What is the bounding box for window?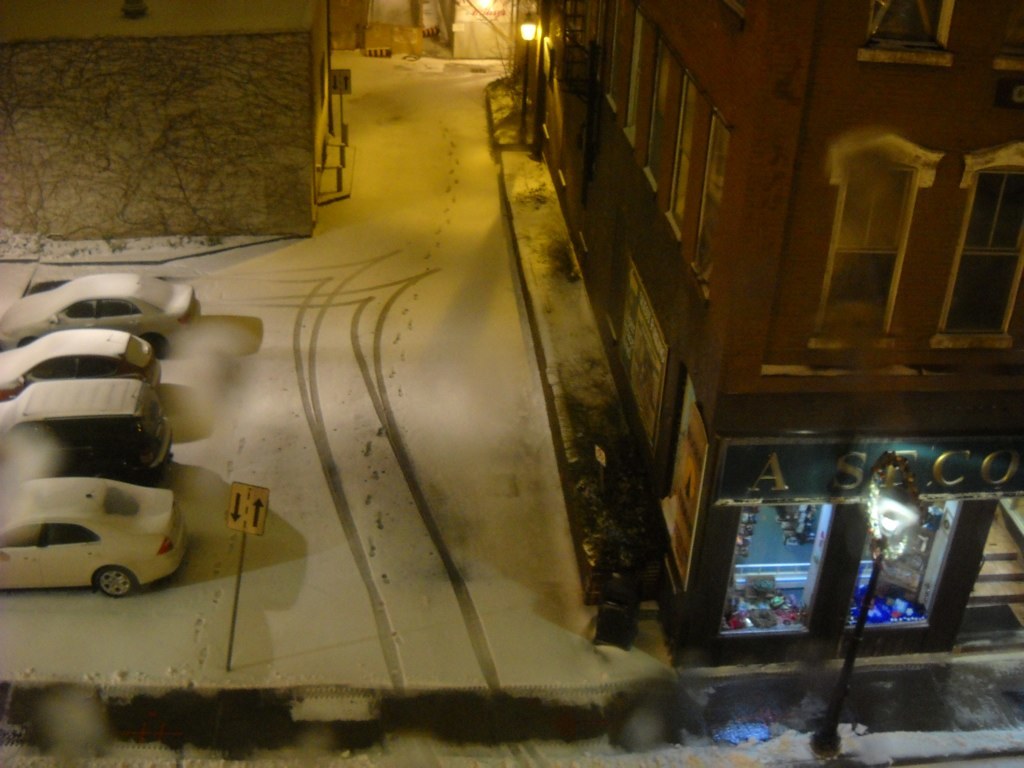
[622, 6, 657, 149].
